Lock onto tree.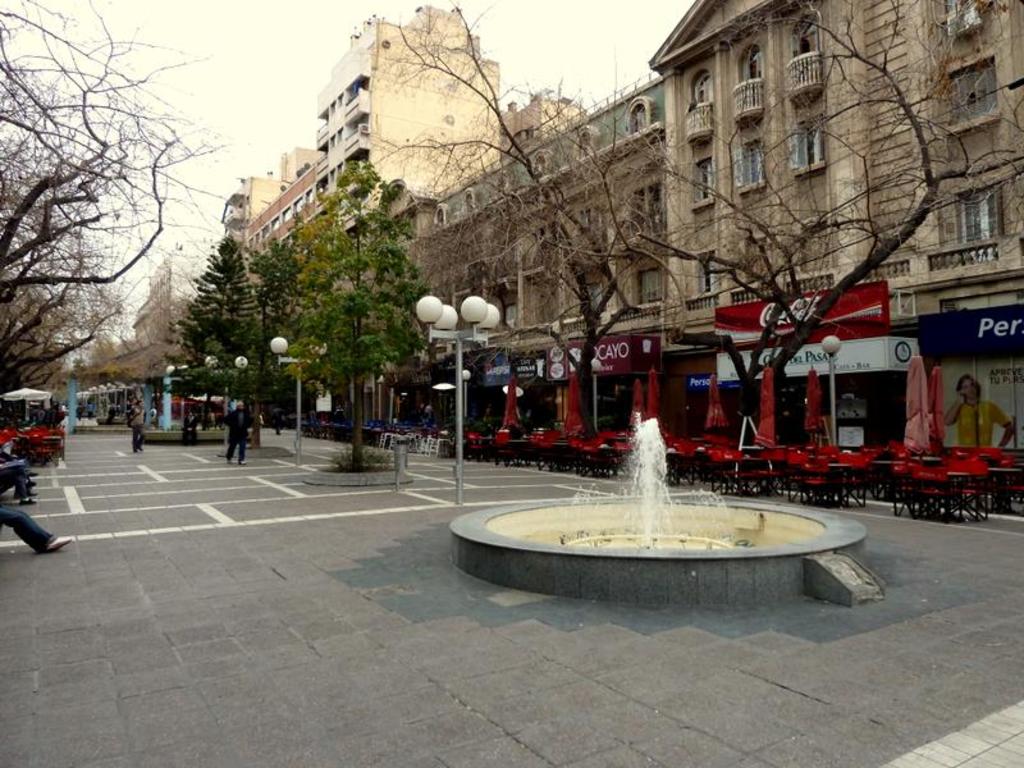
Locked: pyautogui.locateOnScreen(165, 236, 260, 433).
